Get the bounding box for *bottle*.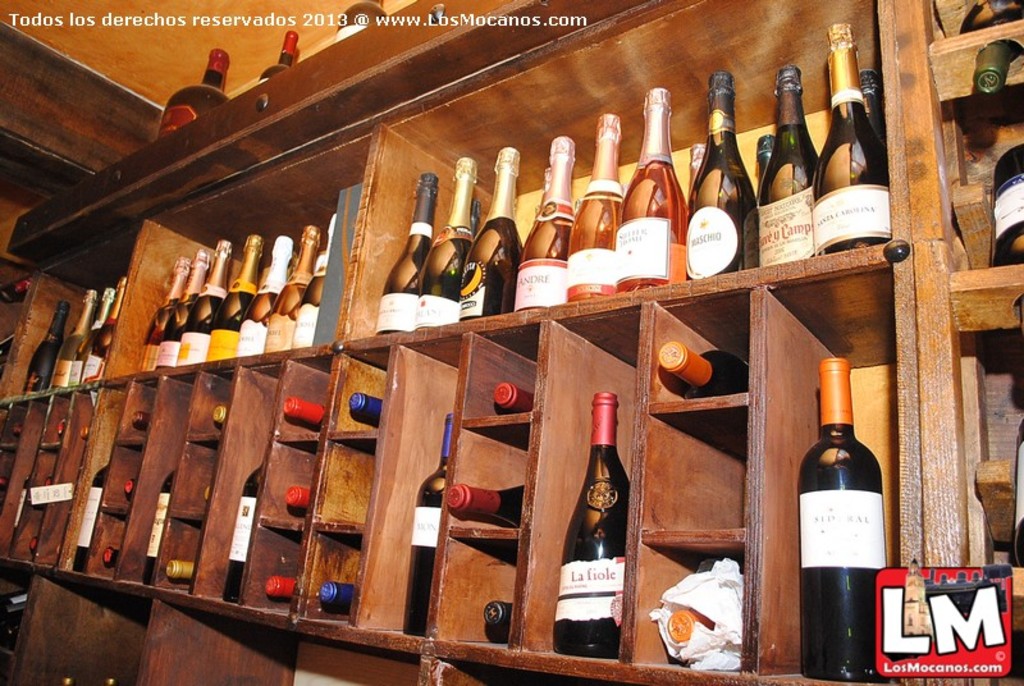
rect(49, 282, 96, 390).
